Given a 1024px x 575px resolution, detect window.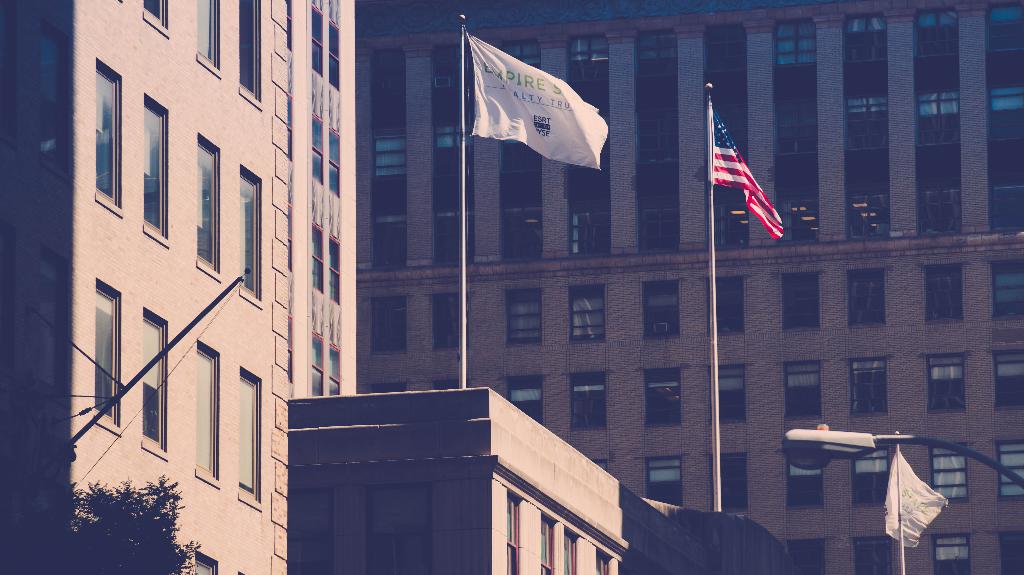
box(785, 537, 834, 574).
